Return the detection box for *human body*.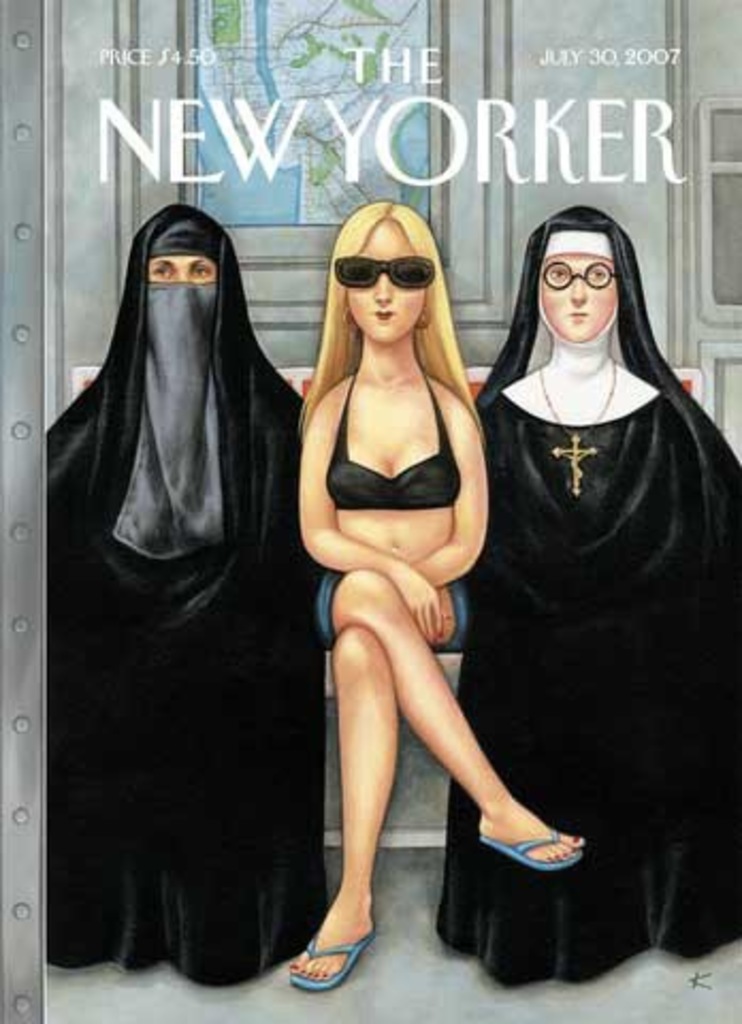
[475, 356, 740, 977].
